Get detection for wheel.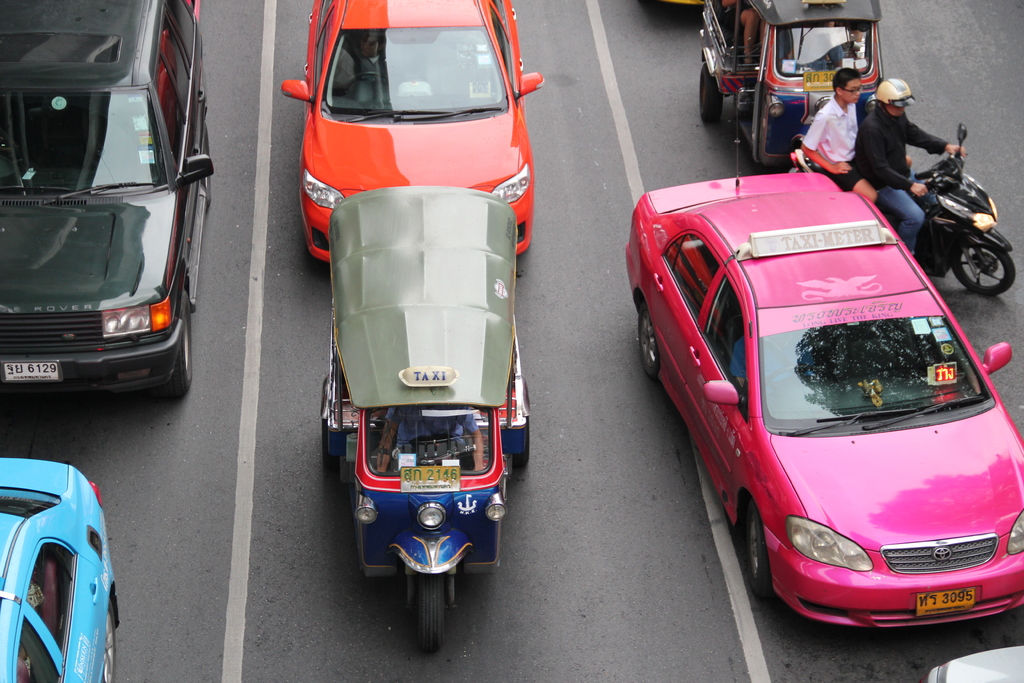
Detection: <region>695, 60, 725, 123</region>.
